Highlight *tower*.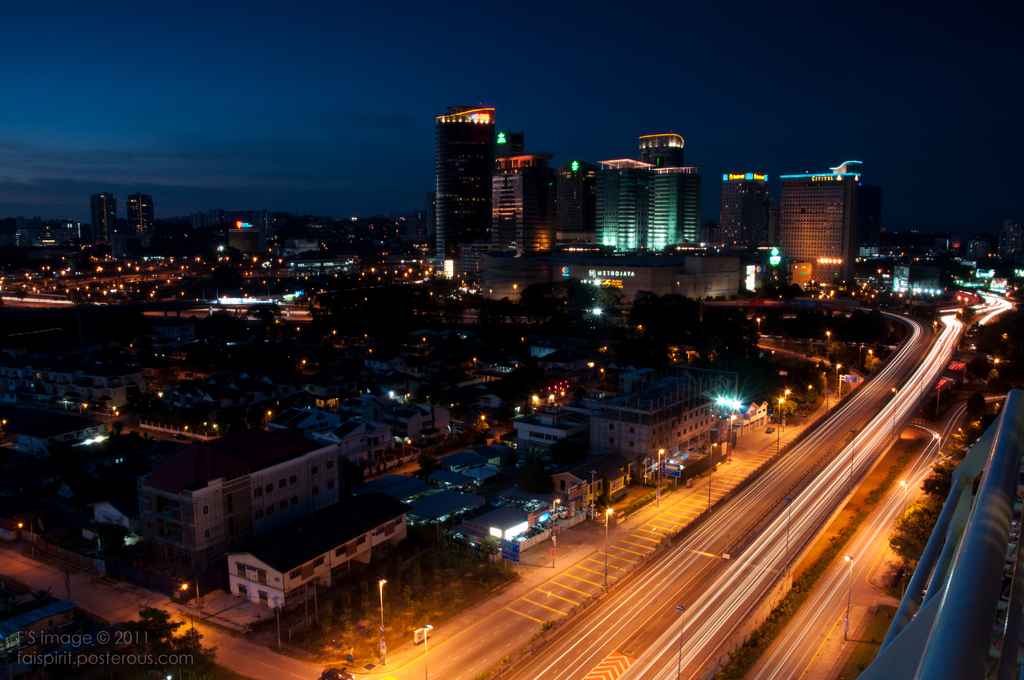
Highlighted region: {"left": 715, "top": 170, "right": 771, "bottom": 252}.
